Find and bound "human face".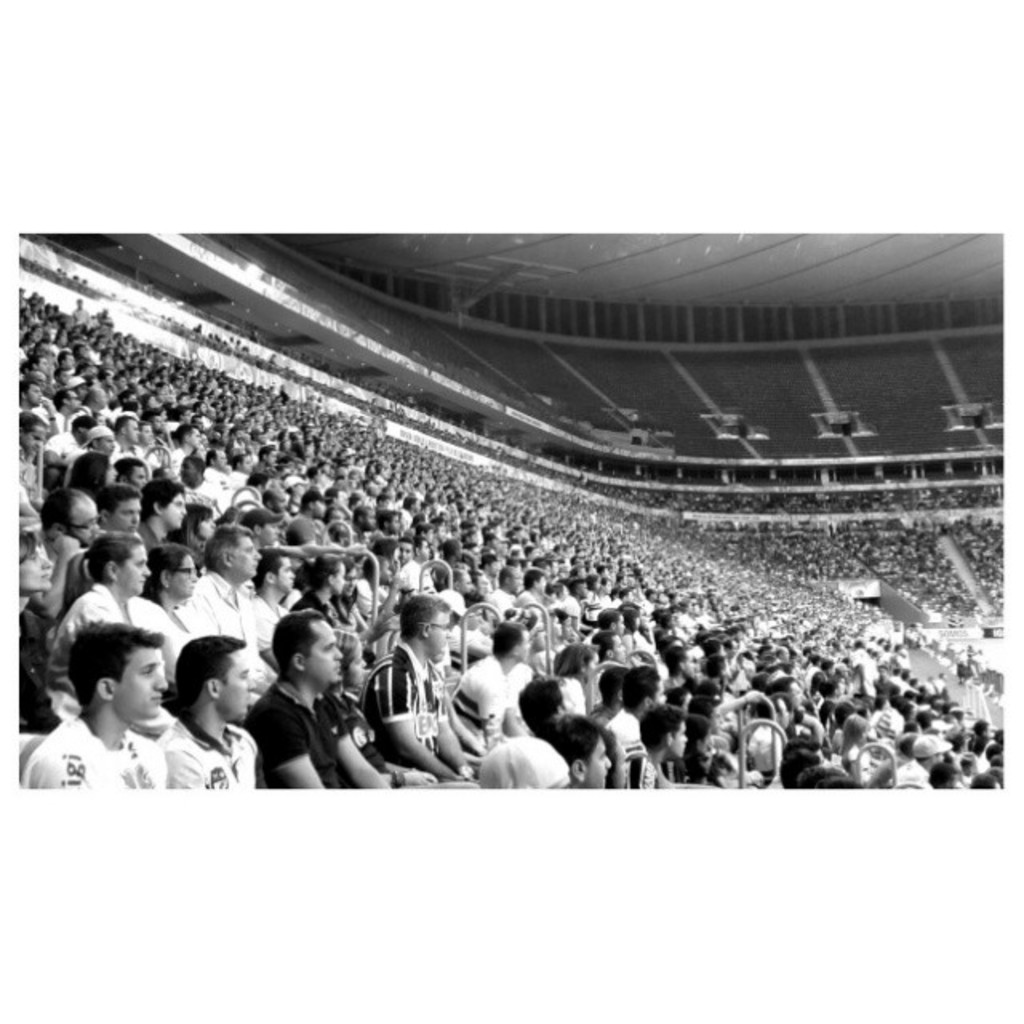
Bound: crop(589, 736, 610, 787).
